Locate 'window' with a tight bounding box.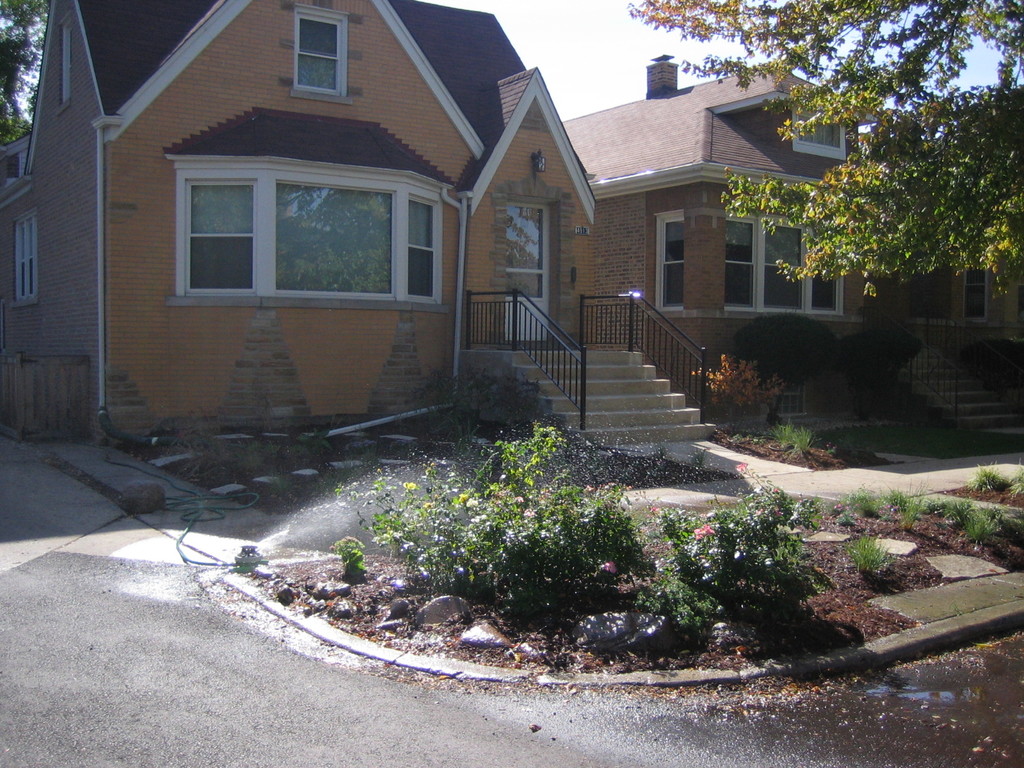
BBox(812, 271, 838, 309).
